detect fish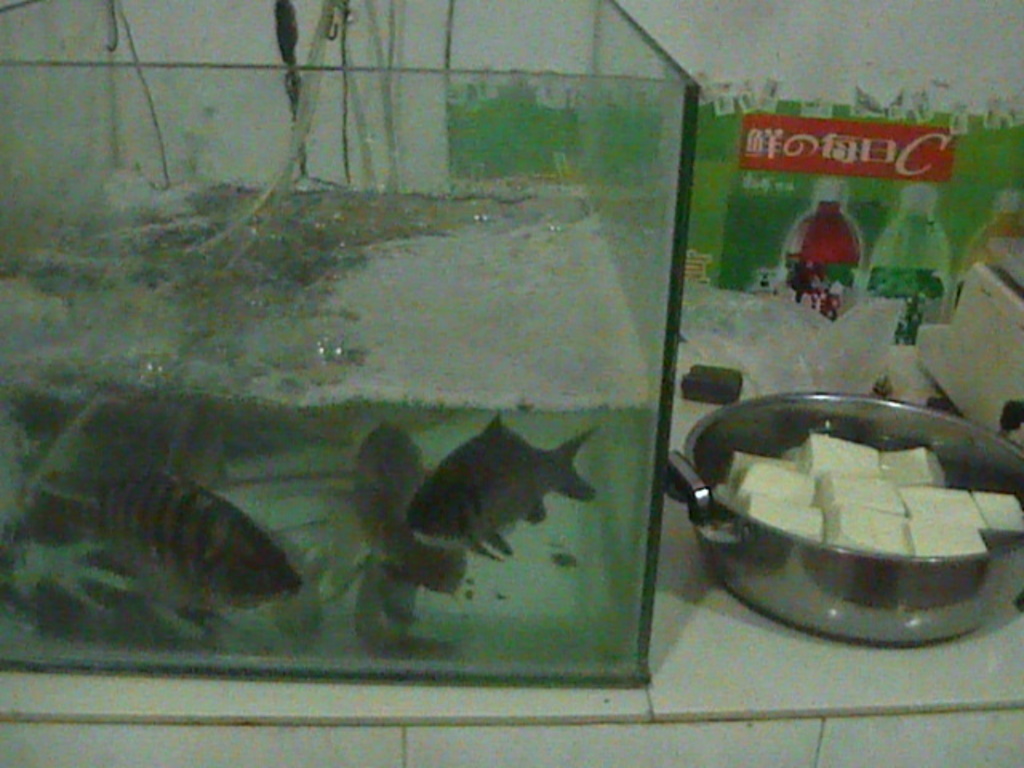
{"left": 347, "top": 558, "right": 459, "bottom": 656}
